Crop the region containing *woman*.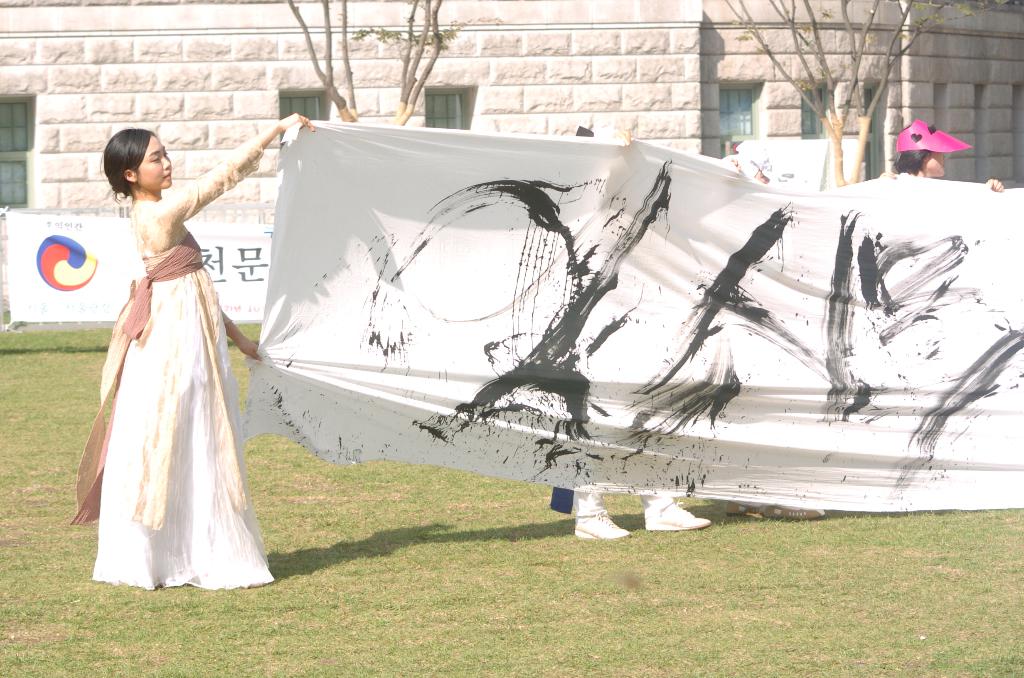
Crop region: 69 108 264 597.
